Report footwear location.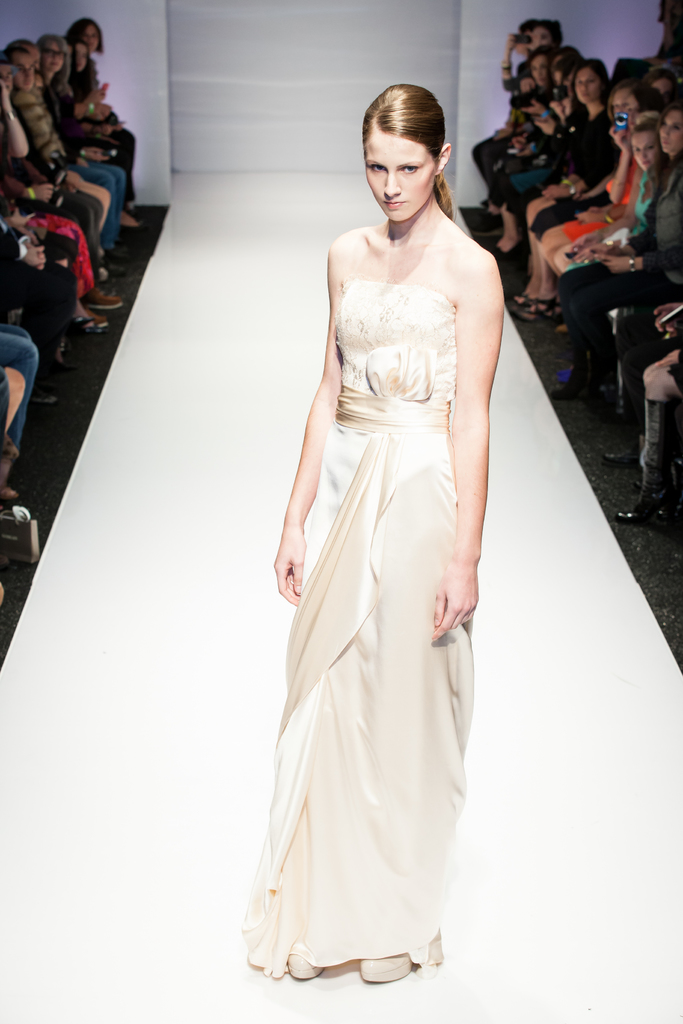
Report: 26:378:58:403.
